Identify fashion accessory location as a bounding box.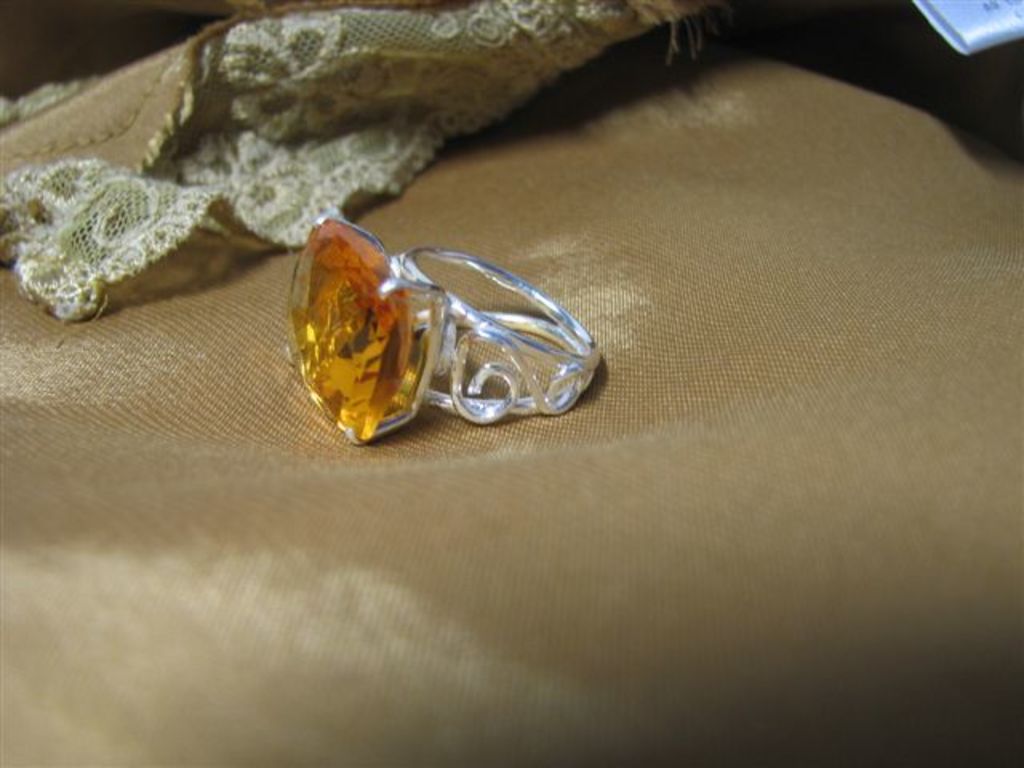
BBox(282, 208, 605, 453).
